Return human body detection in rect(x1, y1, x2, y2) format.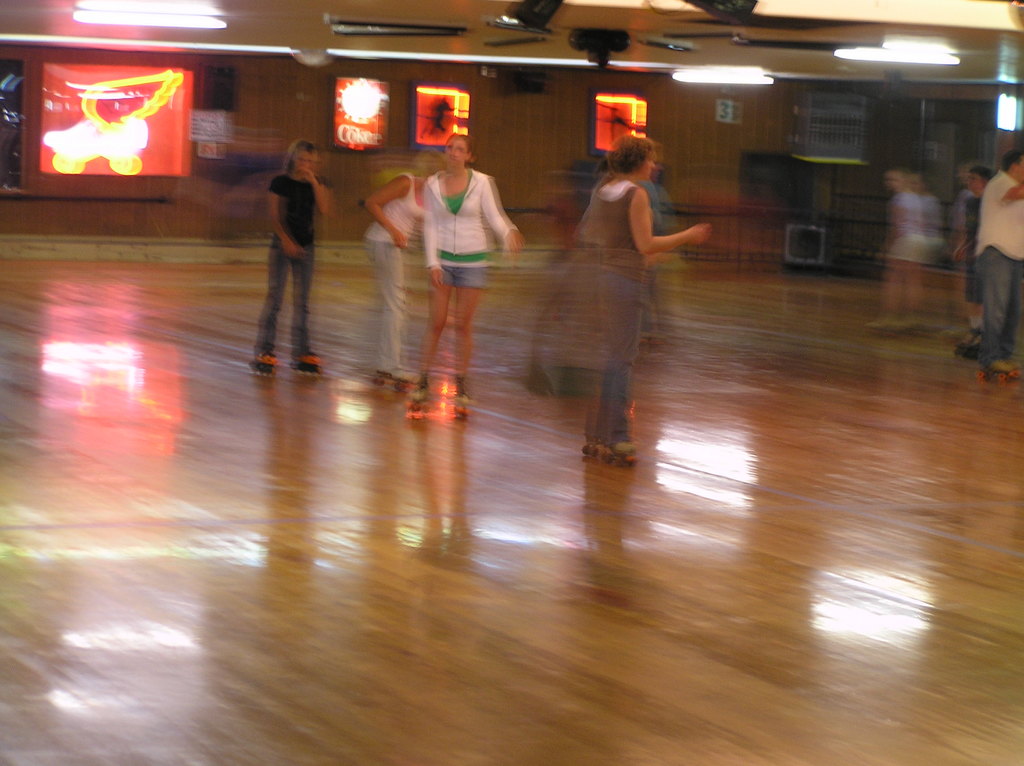
rect(956, 138, 1018, 381).
